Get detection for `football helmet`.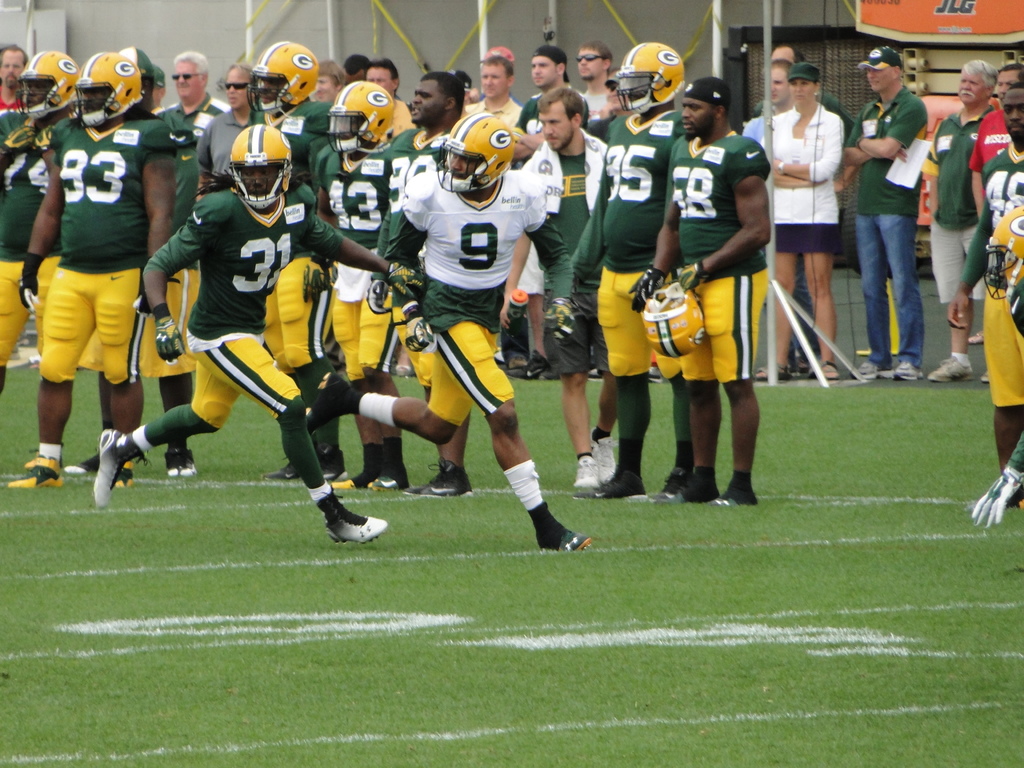
Detection: 435,108,511,193.
